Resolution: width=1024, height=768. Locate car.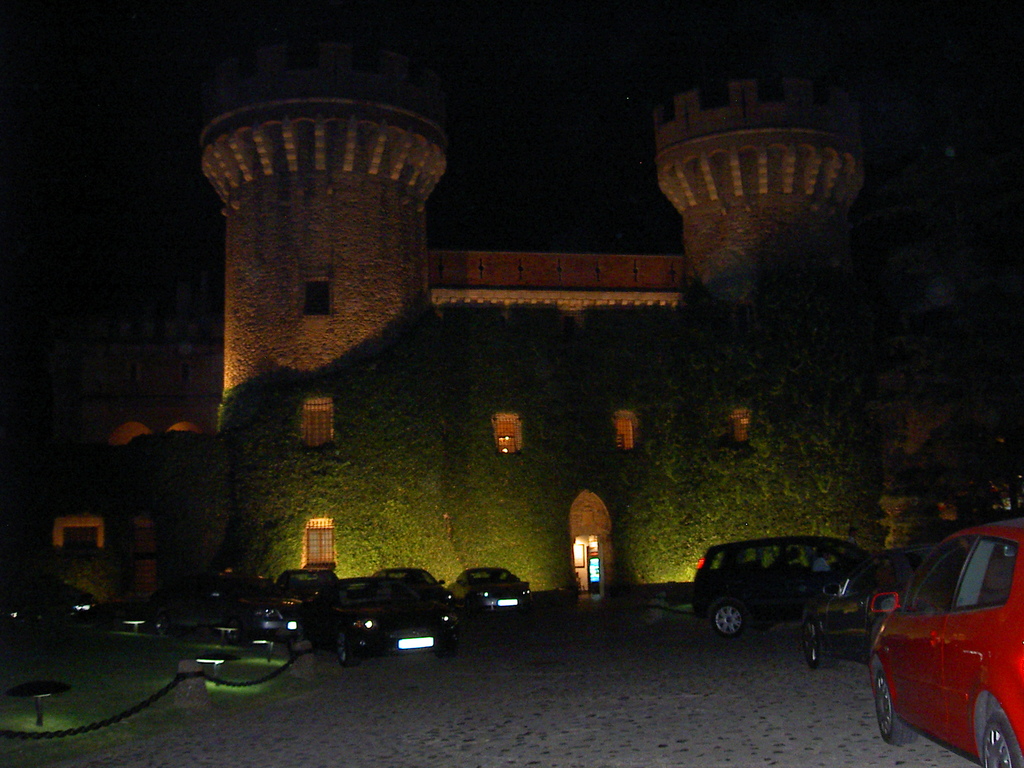
372:565:455:613.
